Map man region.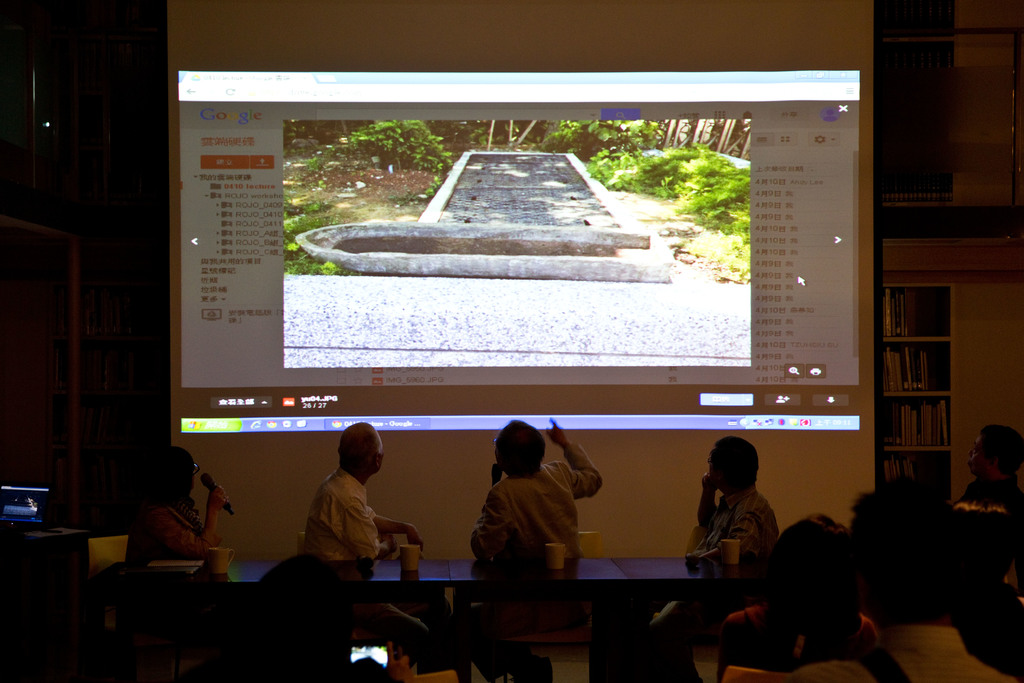
Mapped to x1=648, y1=438, x2=781, y2=682.
